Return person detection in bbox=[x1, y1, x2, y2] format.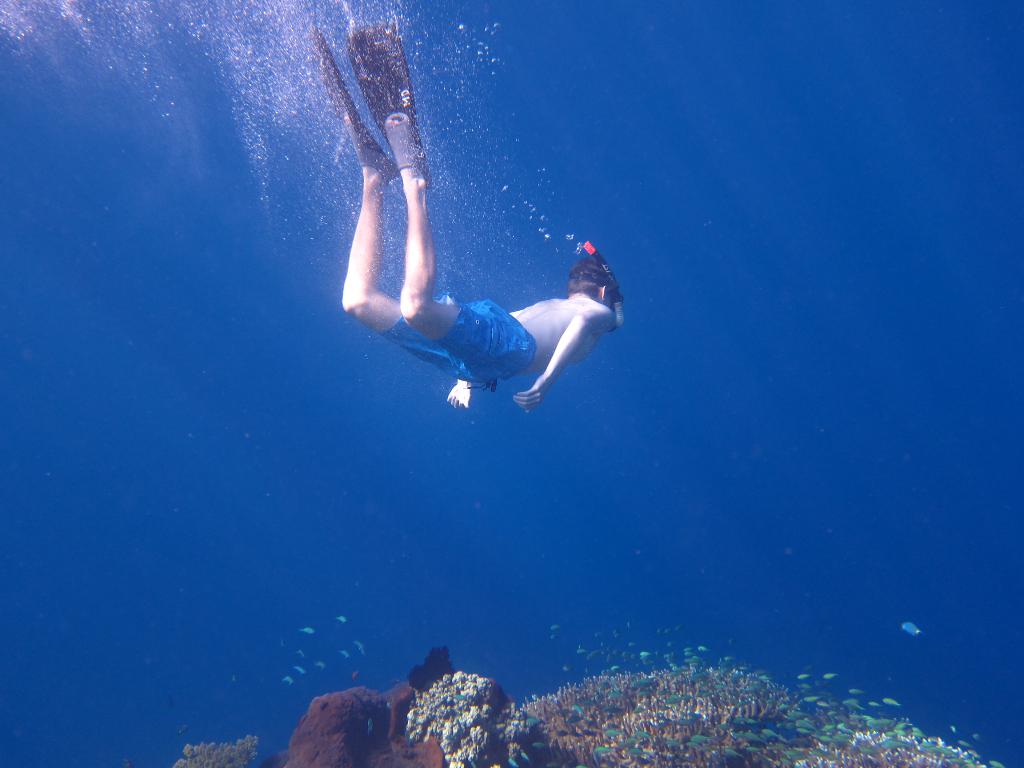
bbox=[326, 95, 621, 433].
